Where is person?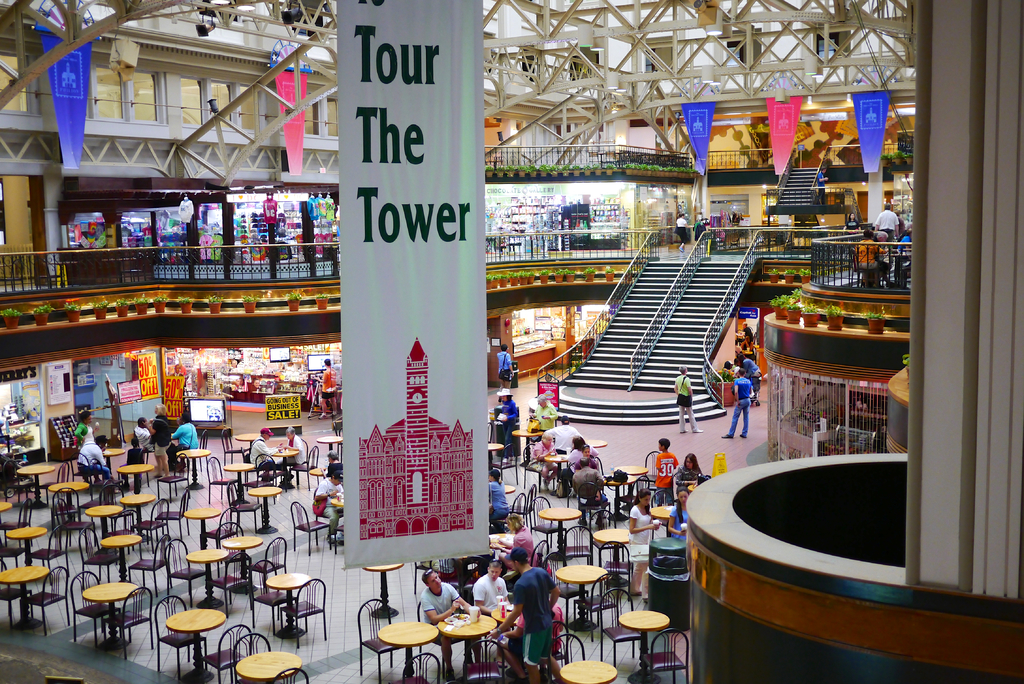
[540, 414, 585, 494].
